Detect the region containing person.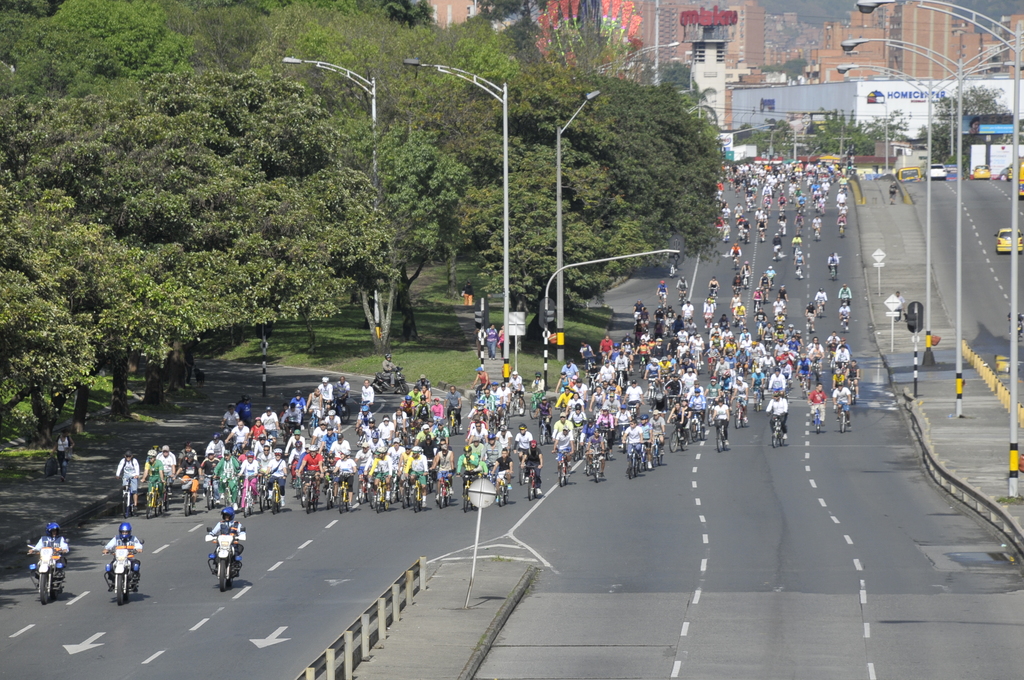
836/284/851/307.
